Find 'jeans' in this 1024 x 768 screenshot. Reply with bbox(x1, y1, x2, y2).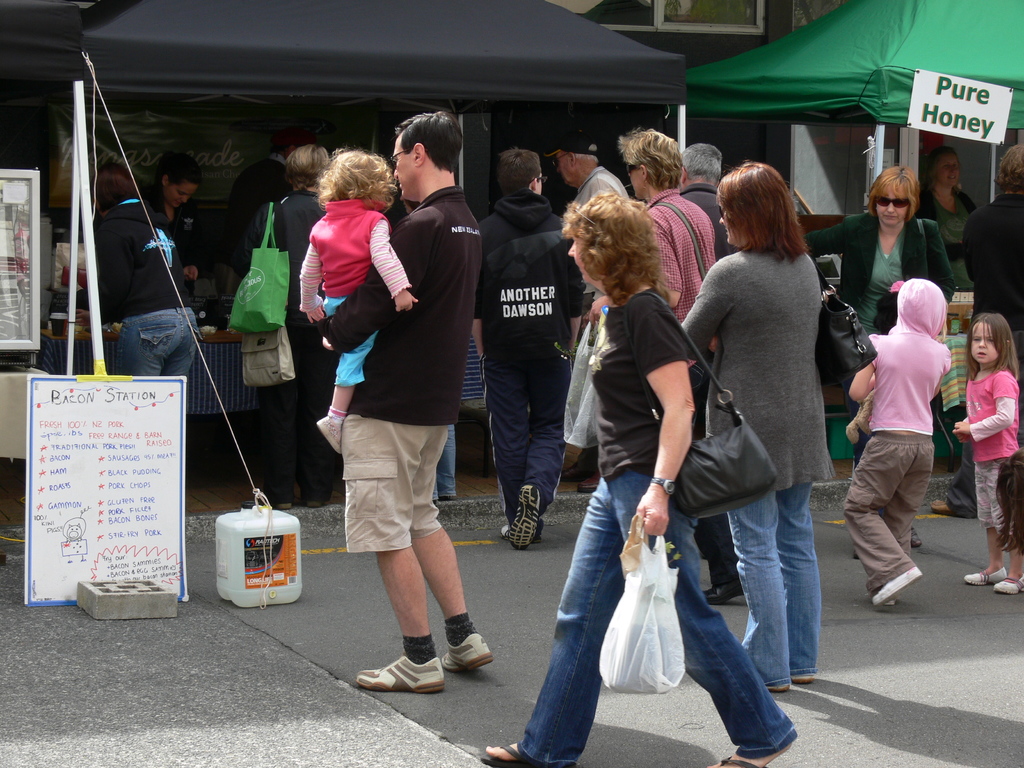
bbox(968, 457, 1015, 534).
